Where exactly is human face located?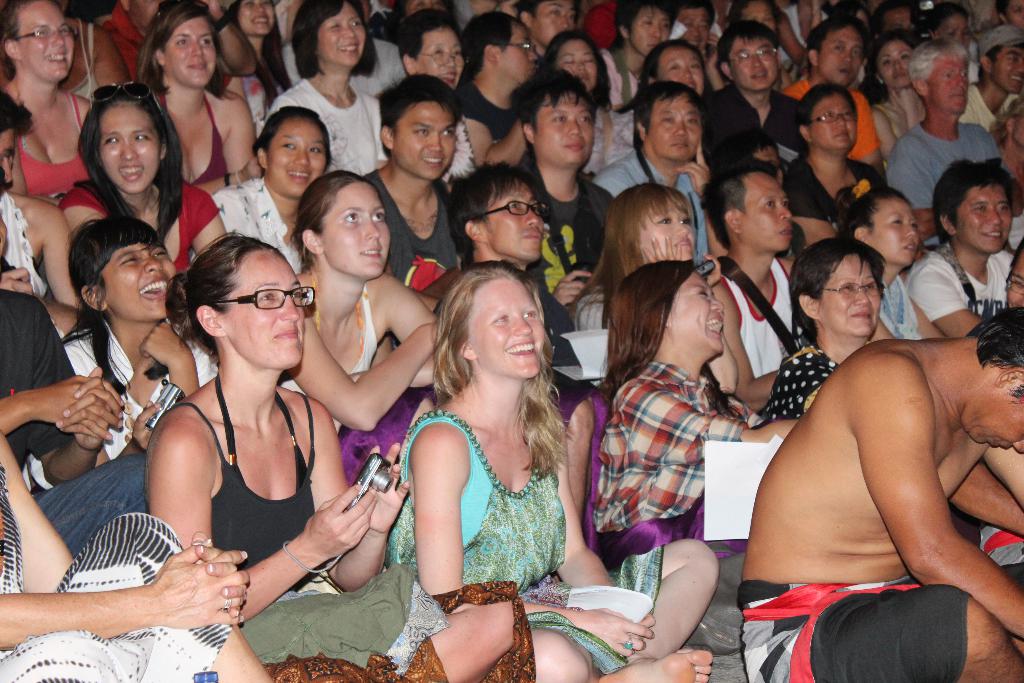
Its bounding box is box(20, 3, 74, 81).
